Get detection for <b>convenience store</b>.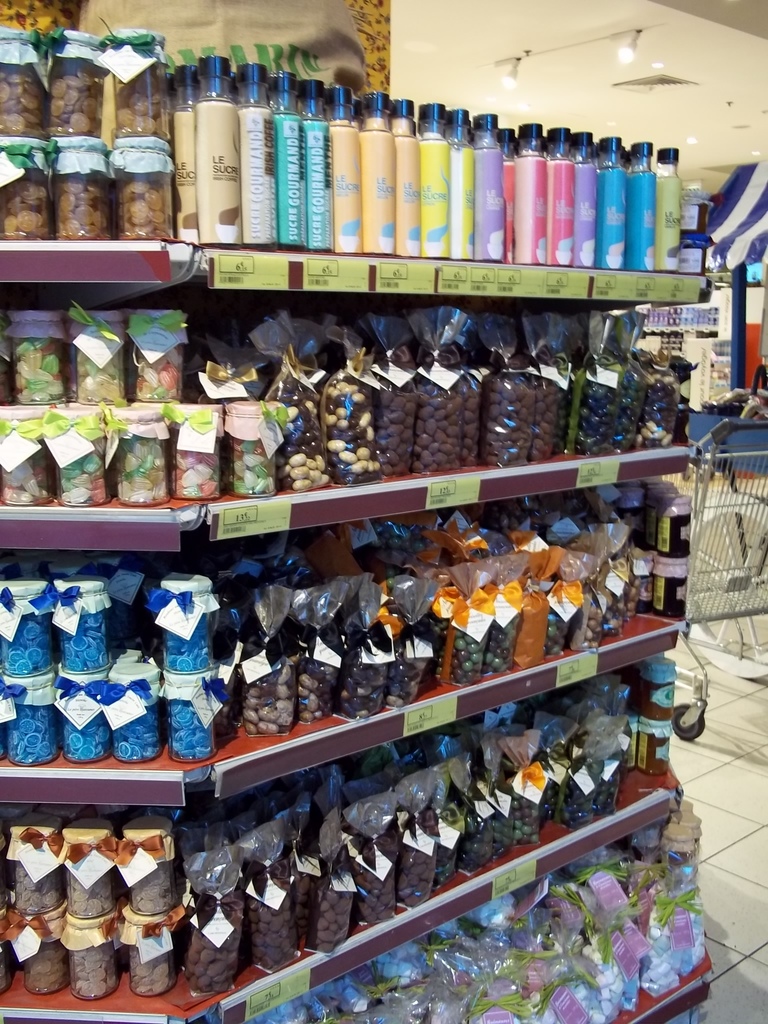
Detection: 0 0 748 1009.
